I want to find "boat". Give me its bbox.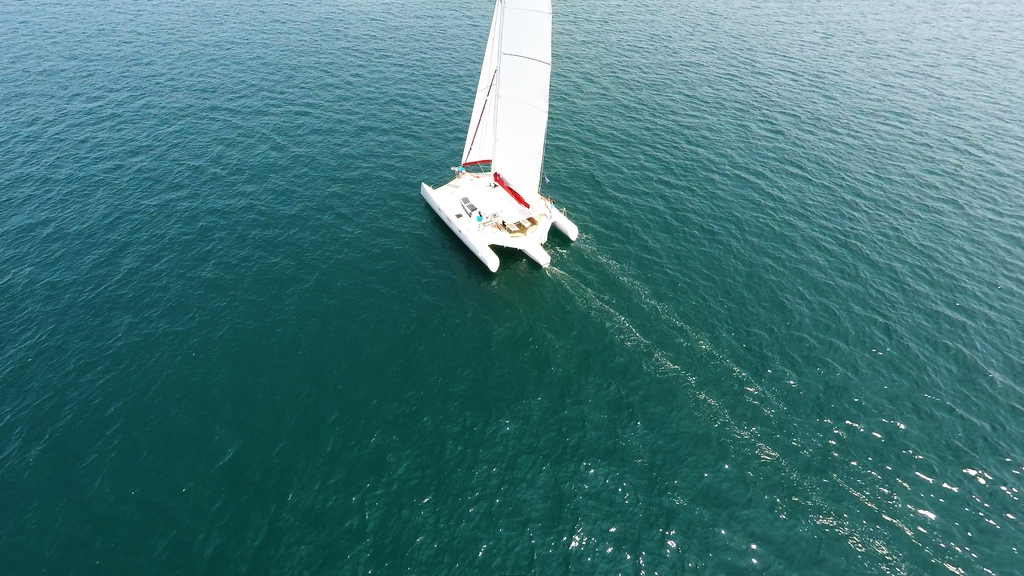
<box>433,18,591,275</box>.
